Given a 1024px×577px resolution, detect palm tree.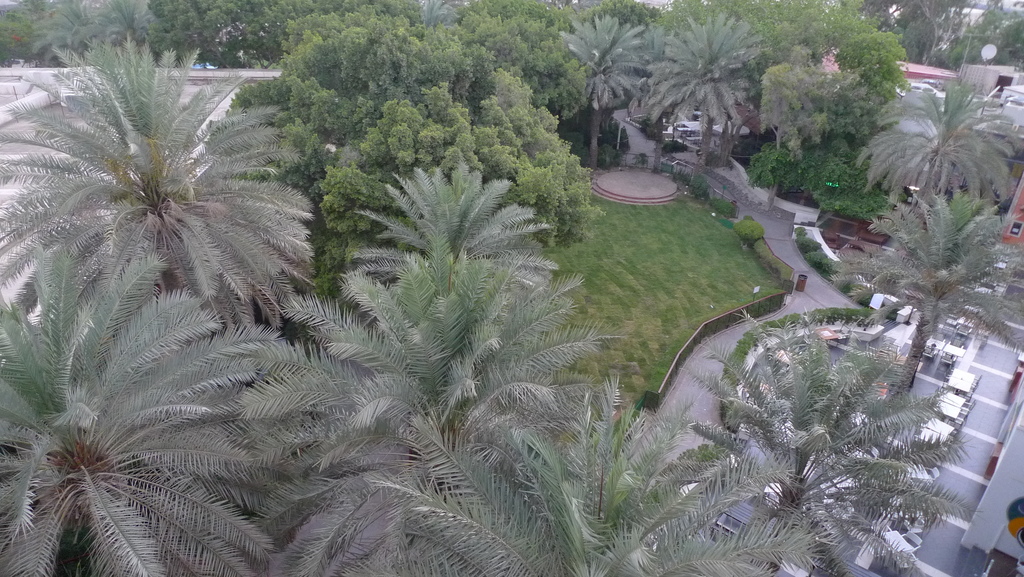
bbox=[0, 268, 243, 567].
